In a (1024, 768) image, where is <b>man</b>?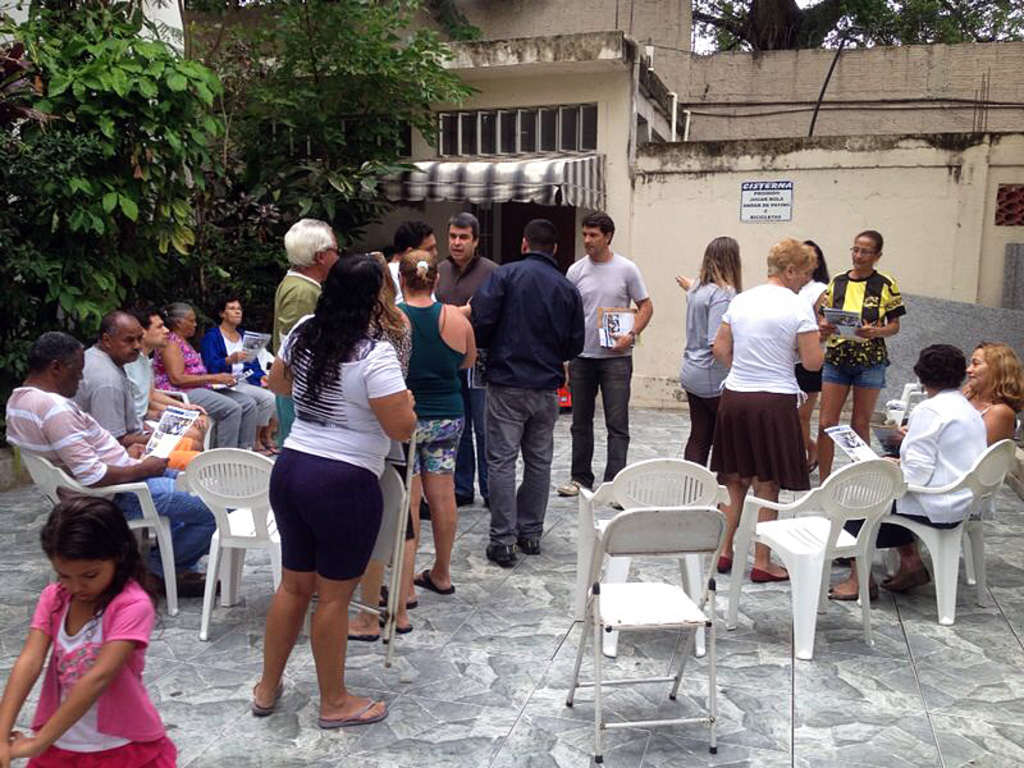
Rect(119, 310, 210, 434).
